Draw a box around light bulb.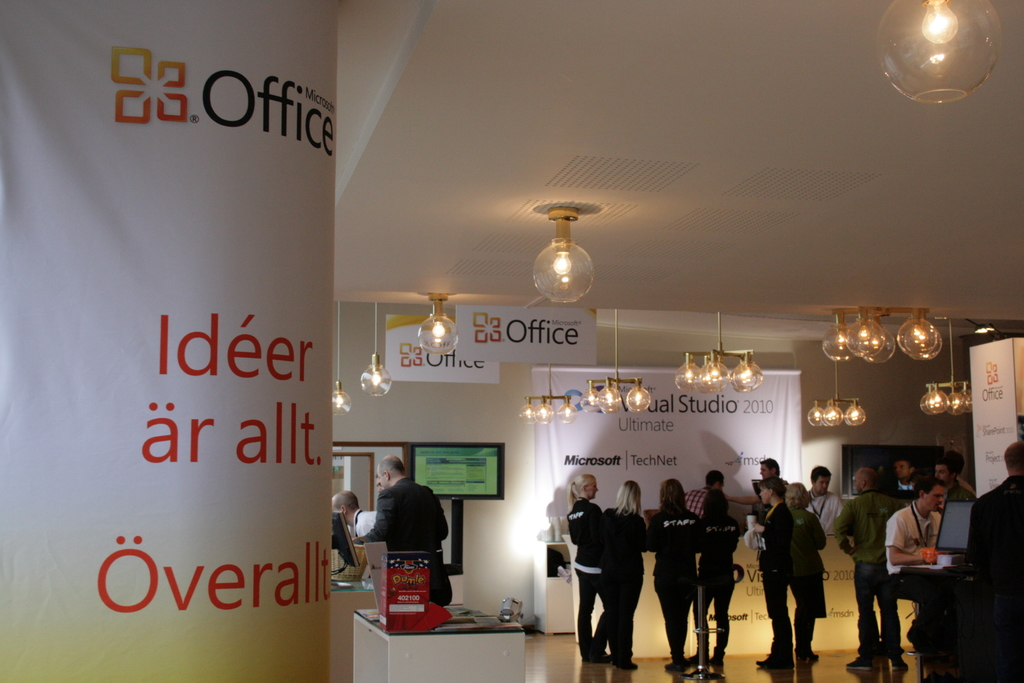
932, 393, 941, 402.
